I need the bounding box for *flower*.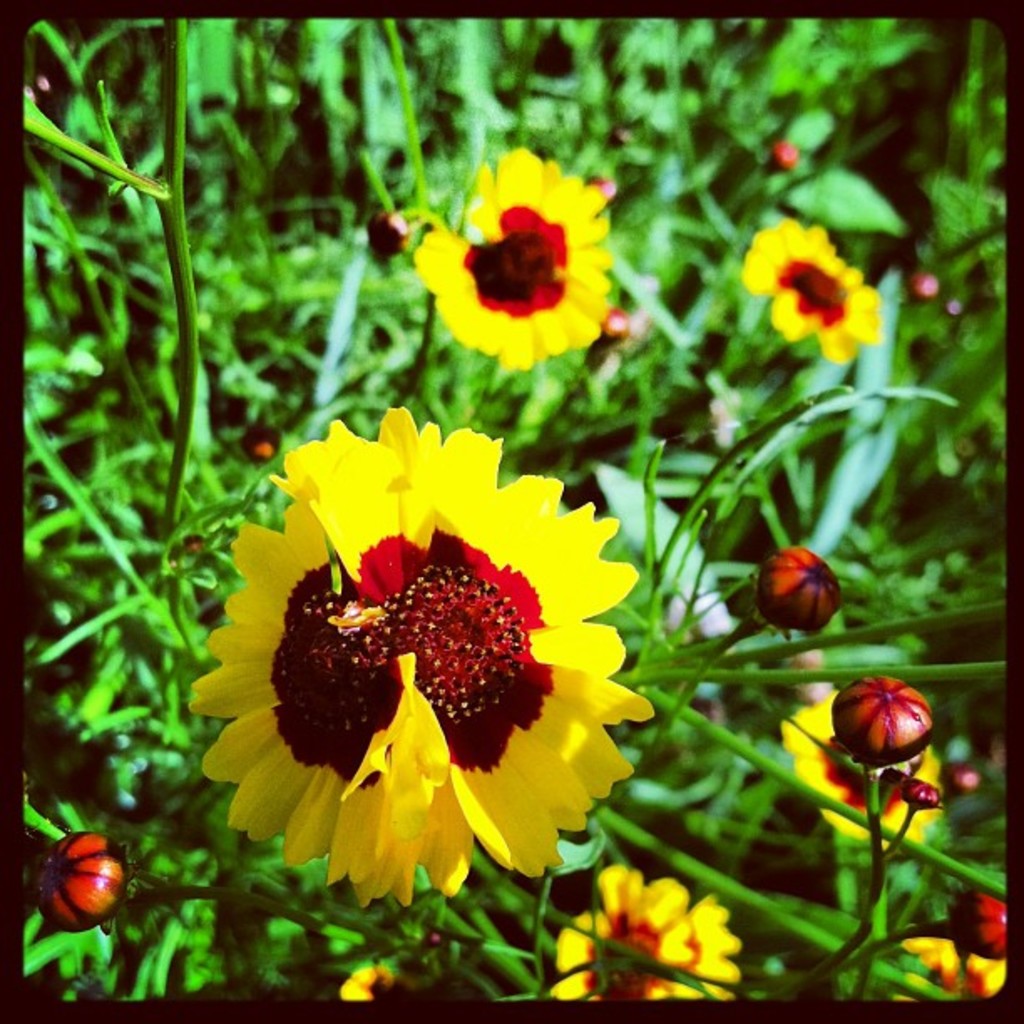
Here it is: box=[776, 688, 952, 840].
